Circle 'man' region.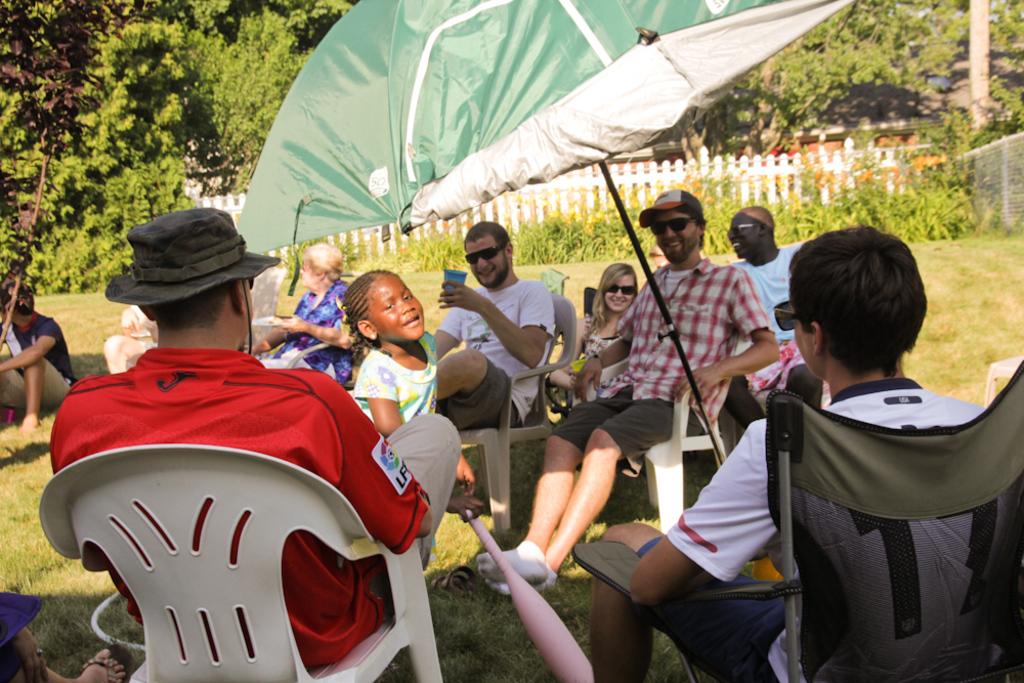
Region: 474 187 779 596.
